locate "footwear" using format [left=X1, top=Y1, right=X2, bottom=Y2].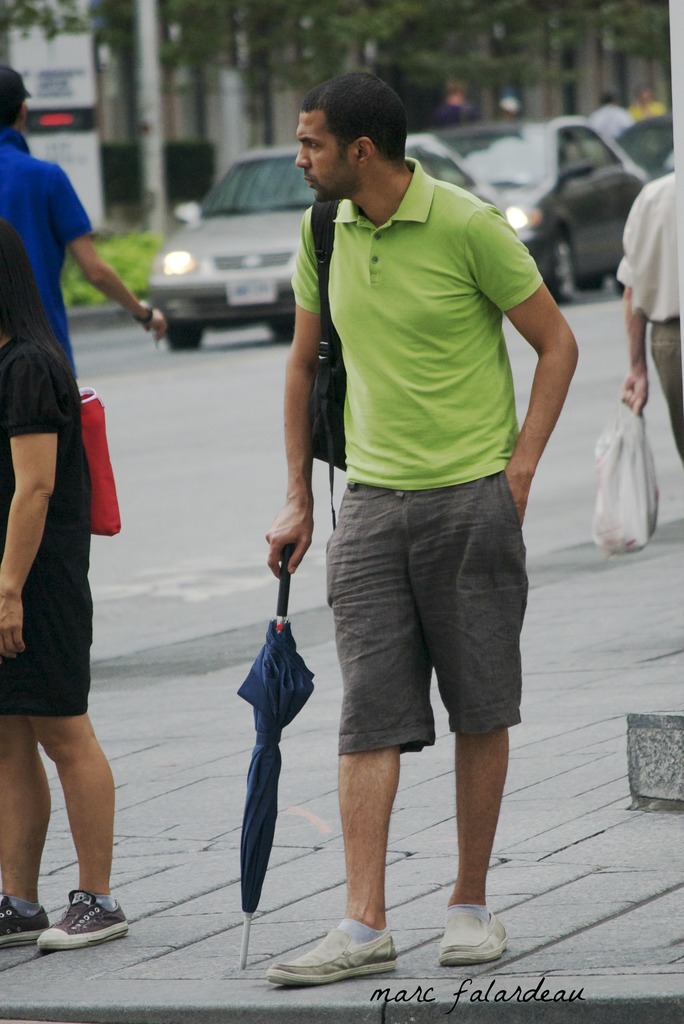
[left=267, top=922, right=398, bottom=988].
